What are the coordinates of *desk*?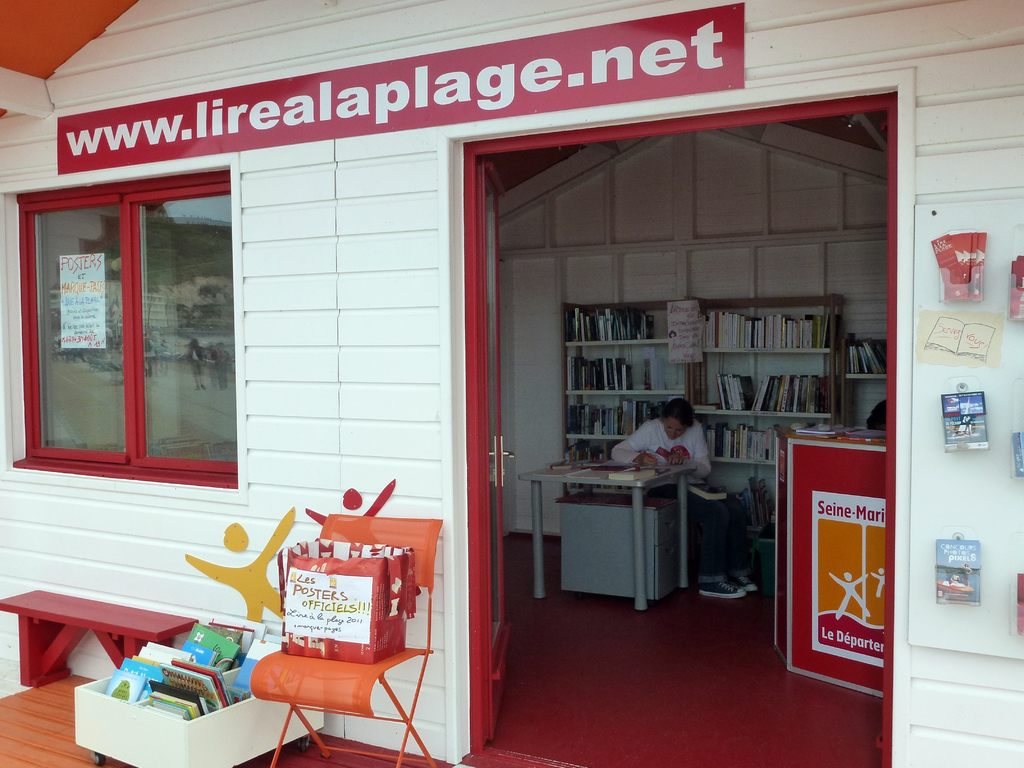
left=523, top=459, right=706, bottom=627.
